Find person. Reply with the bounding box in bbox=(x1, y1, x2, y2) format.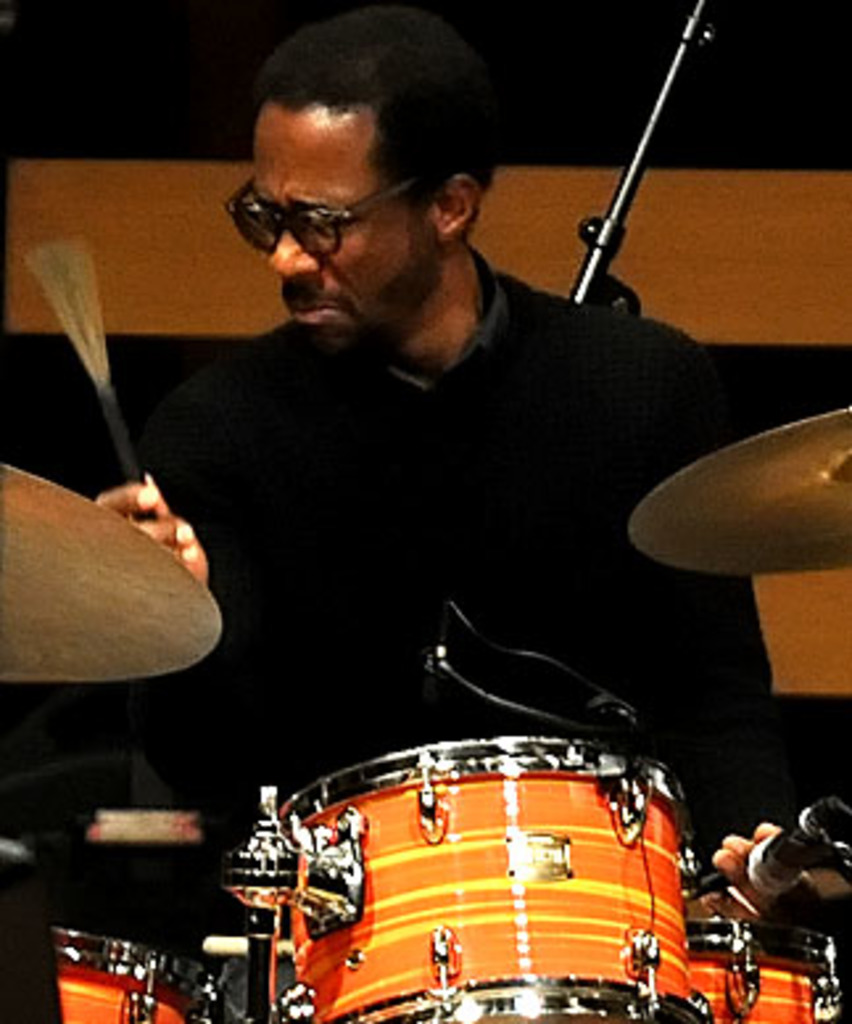
bbox=(161, 32, 733, 1003).
